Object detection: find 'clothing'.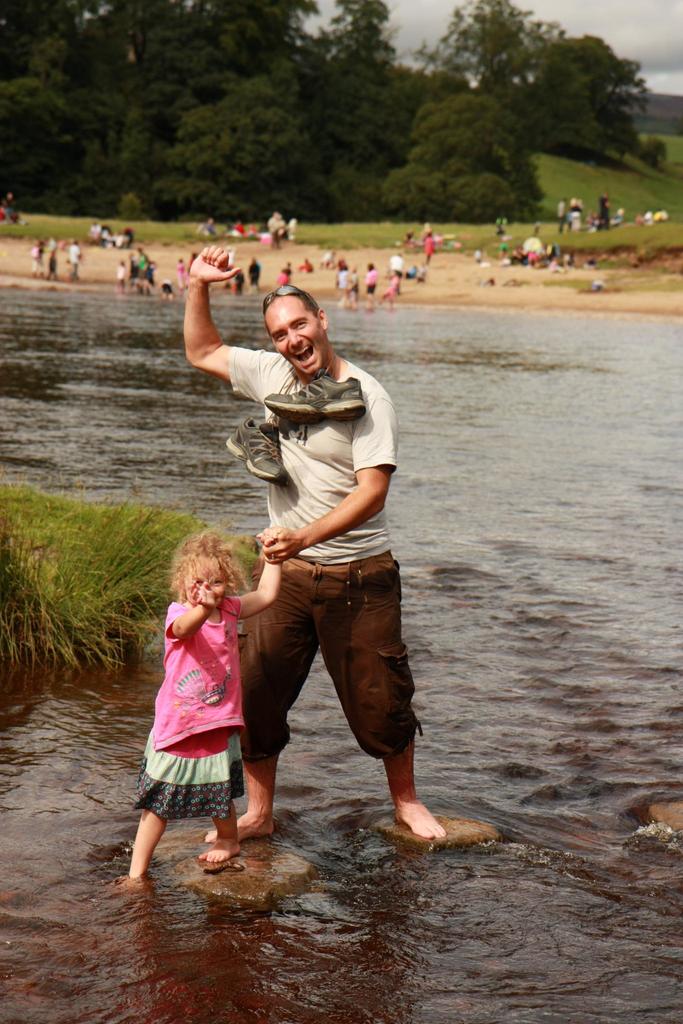
28:238:47:275.
